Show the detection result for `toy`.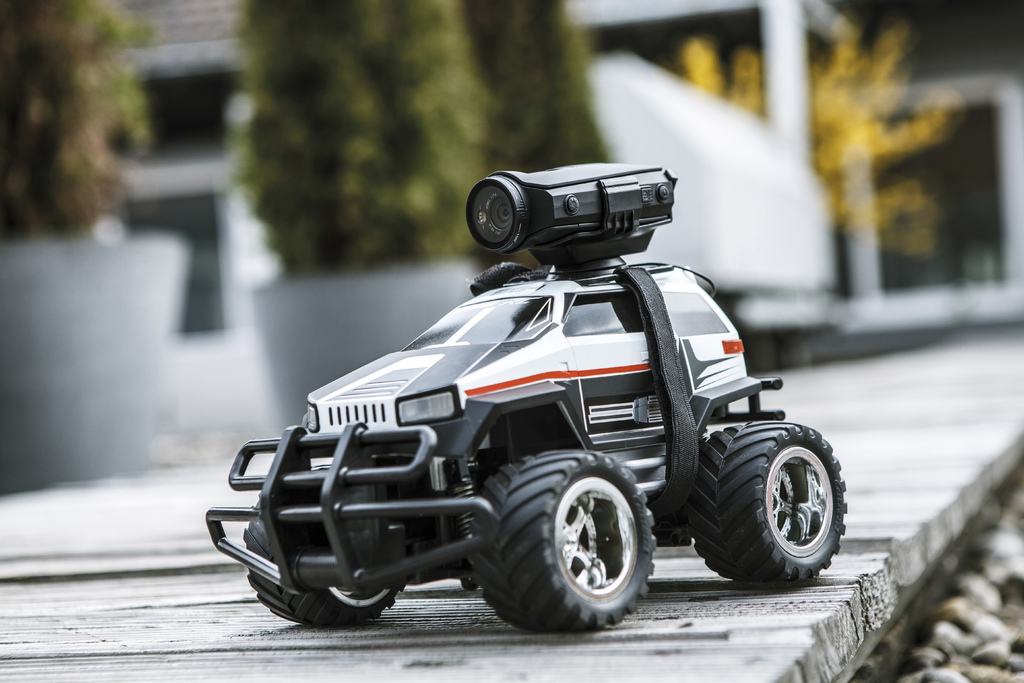
BBox(197, 152, 878, 625).
